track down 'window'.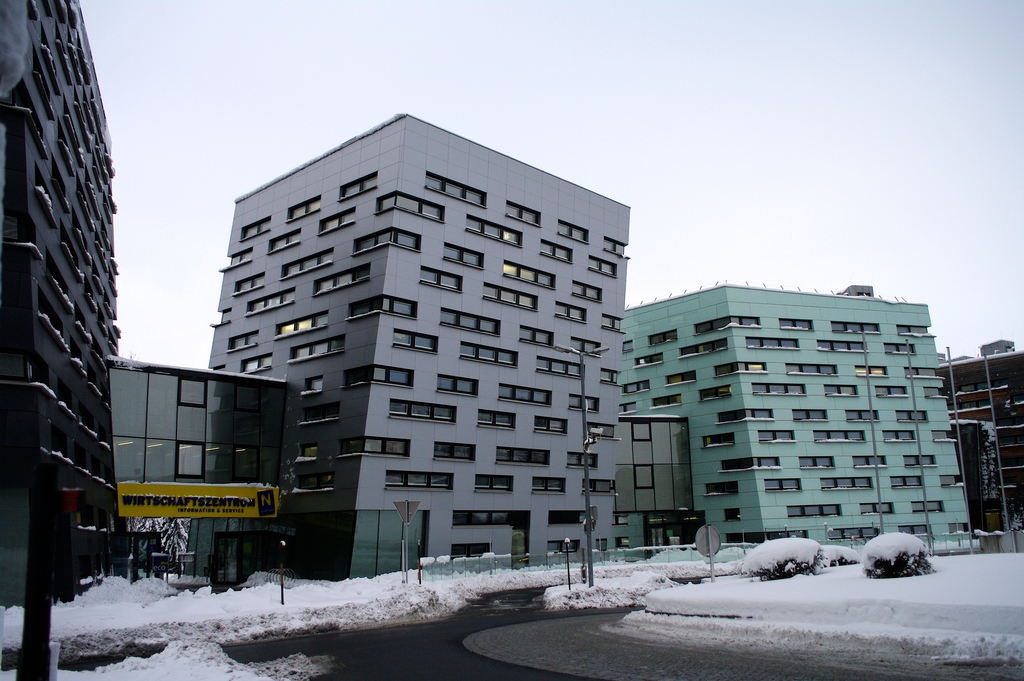
Tracked to box(600, 314, 624, 332).
